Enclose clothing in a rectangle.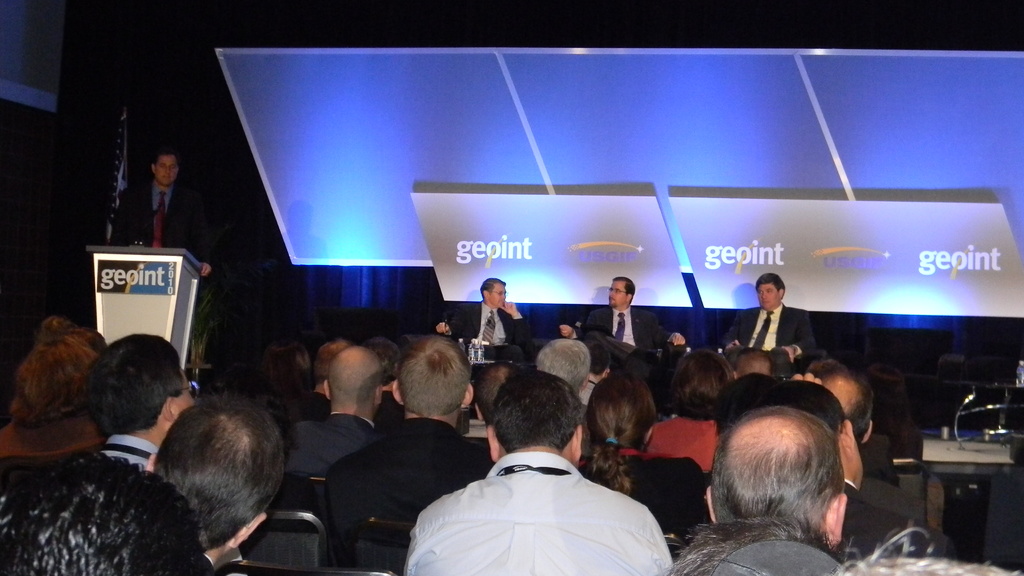
(113, 176, 212, 262).
